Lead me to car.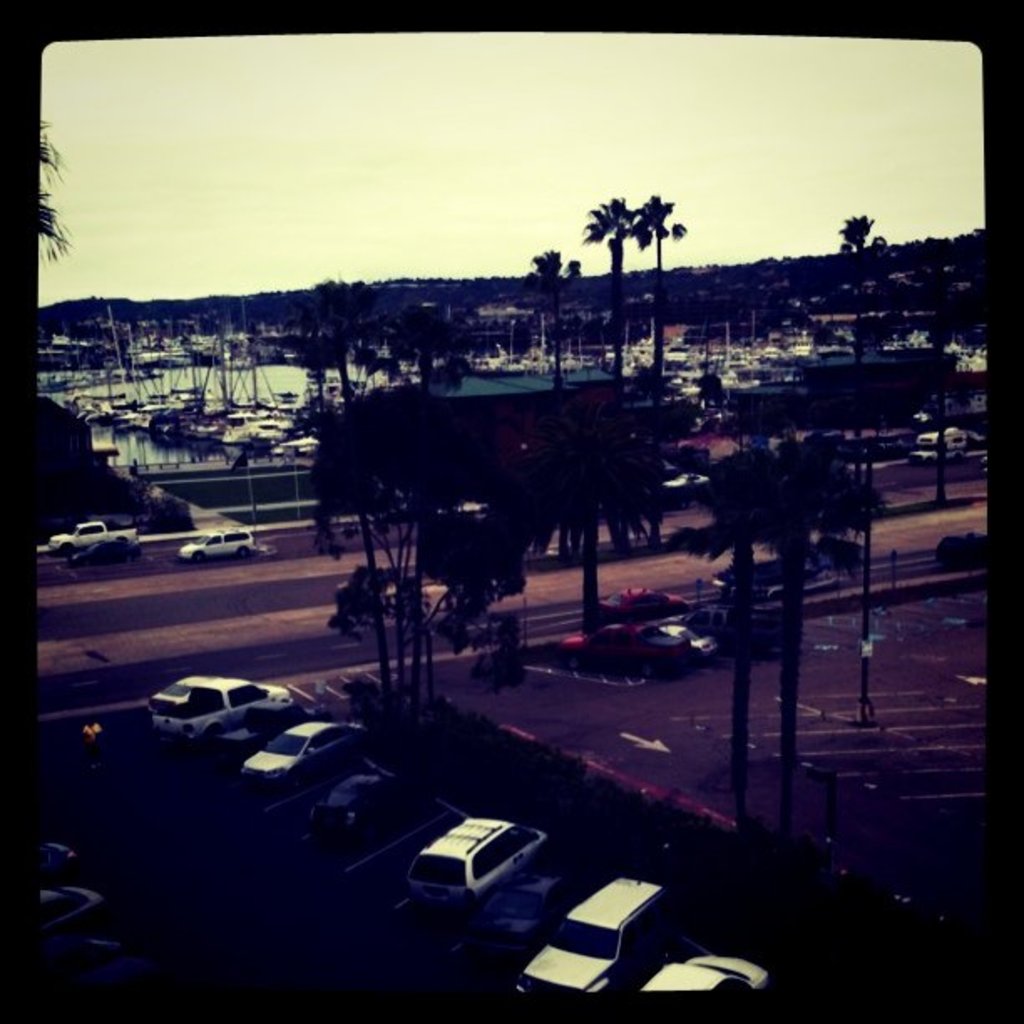
Lead to bbox=[525, 872, 661, 992].
